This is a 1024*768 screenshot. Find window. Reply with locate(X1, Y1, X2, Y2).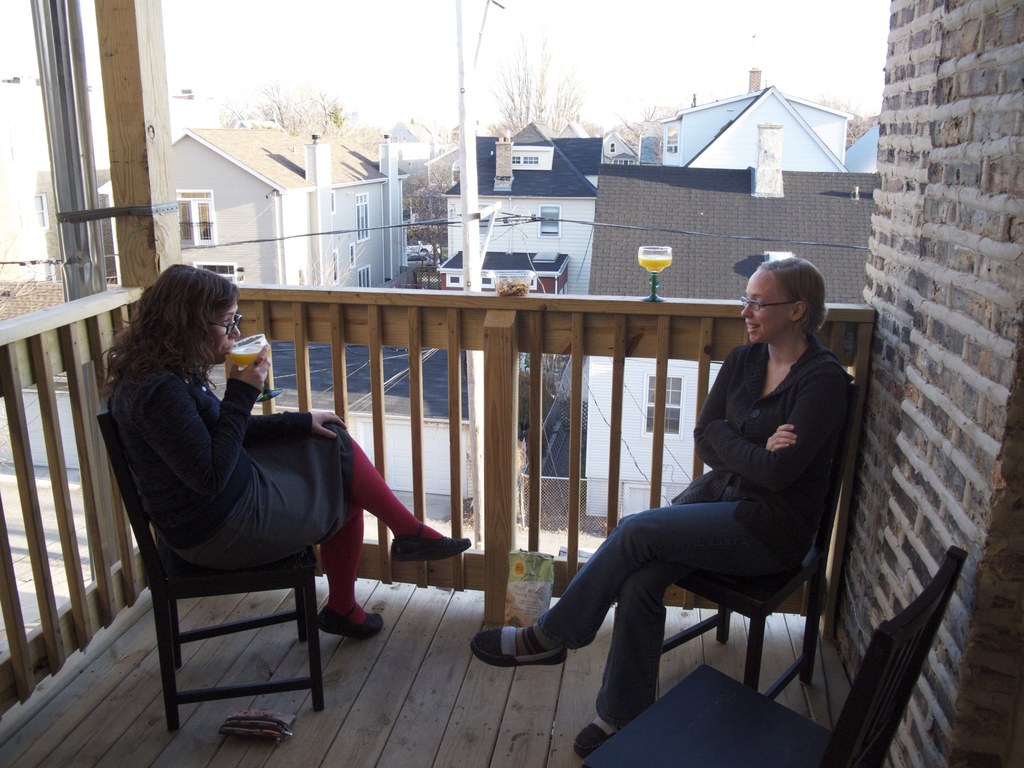
locate(355, 193, 370, 241).
